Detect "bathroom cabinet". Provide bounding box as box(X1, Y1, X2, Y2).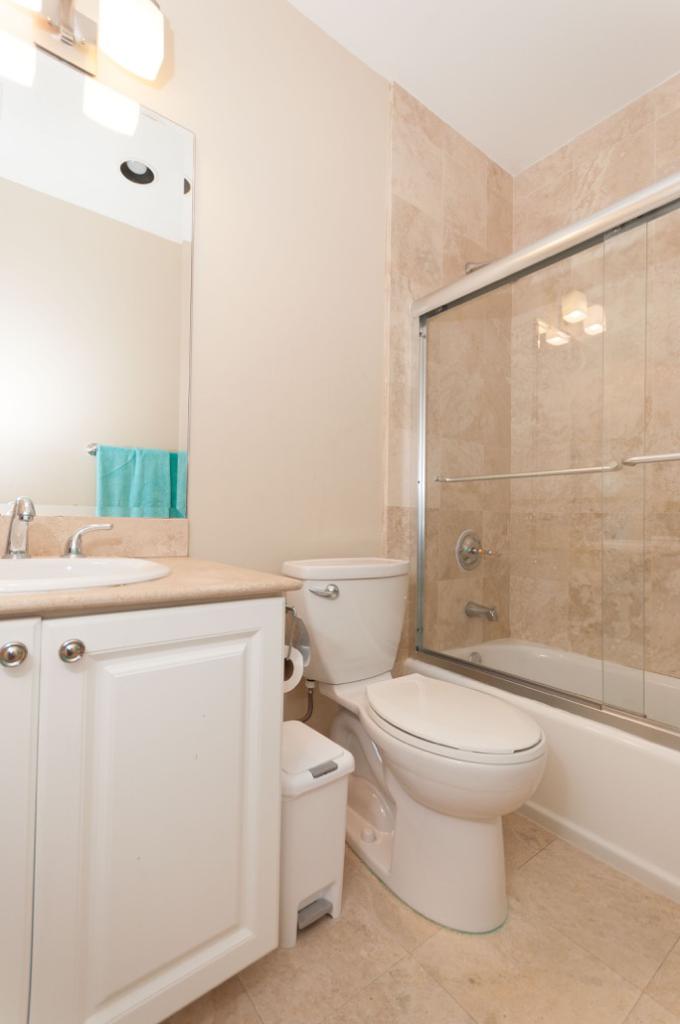
box(0, 611, 283, 1023).
